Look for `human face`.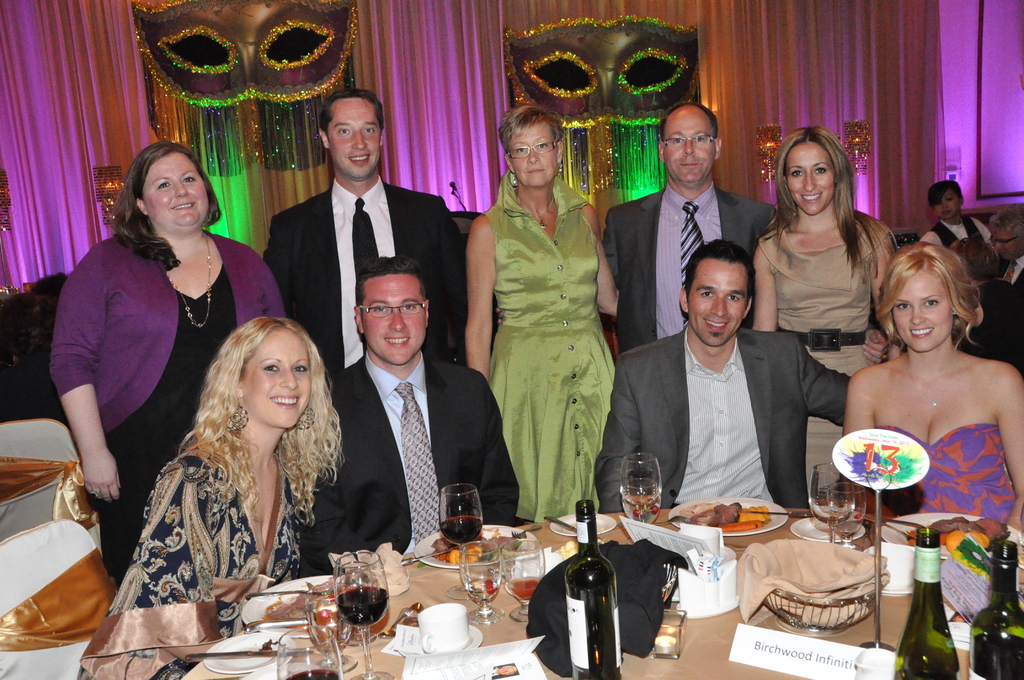
Found: rect(788, 145, 833, 215).
